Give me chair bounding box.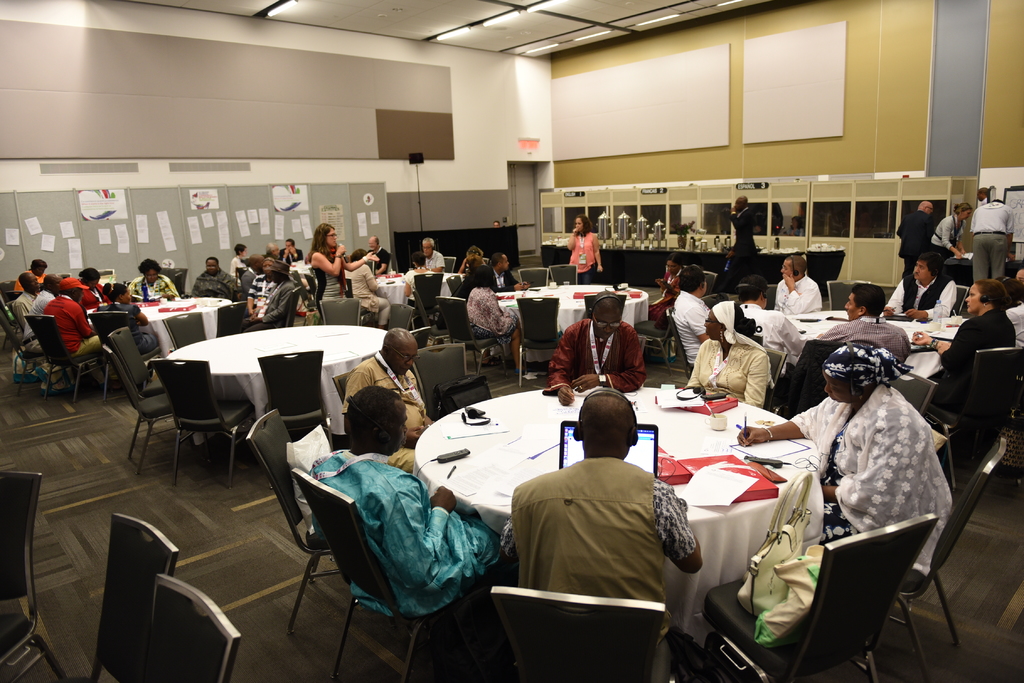
[left=488, top=587, right=666, bottom=682].
